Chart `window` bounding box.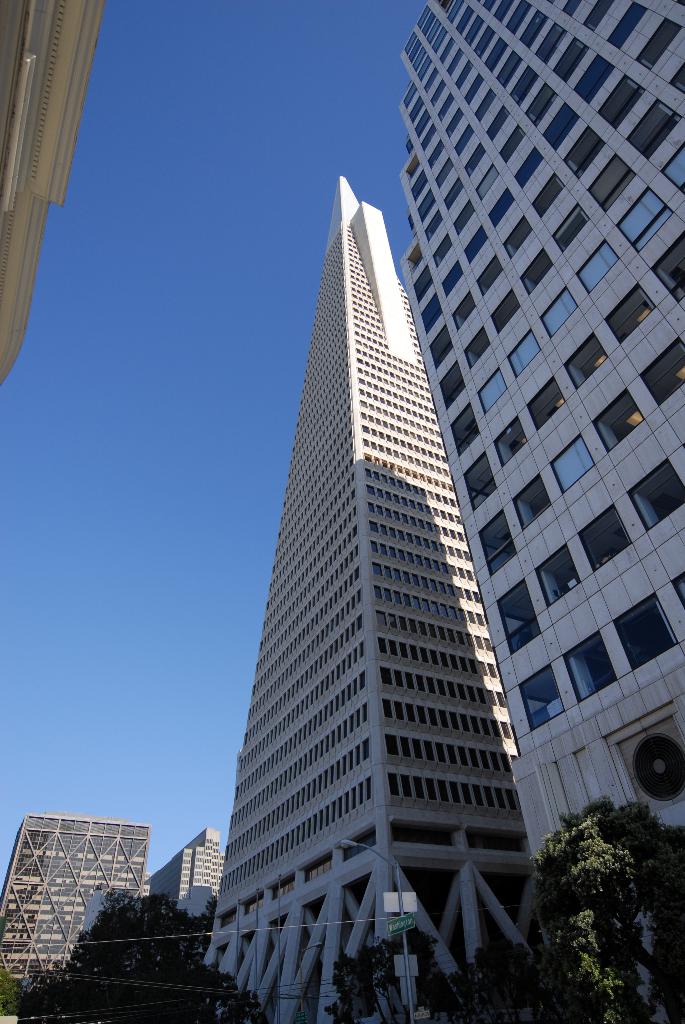
Charted: <region>430, 325, 465, 393</region>.
